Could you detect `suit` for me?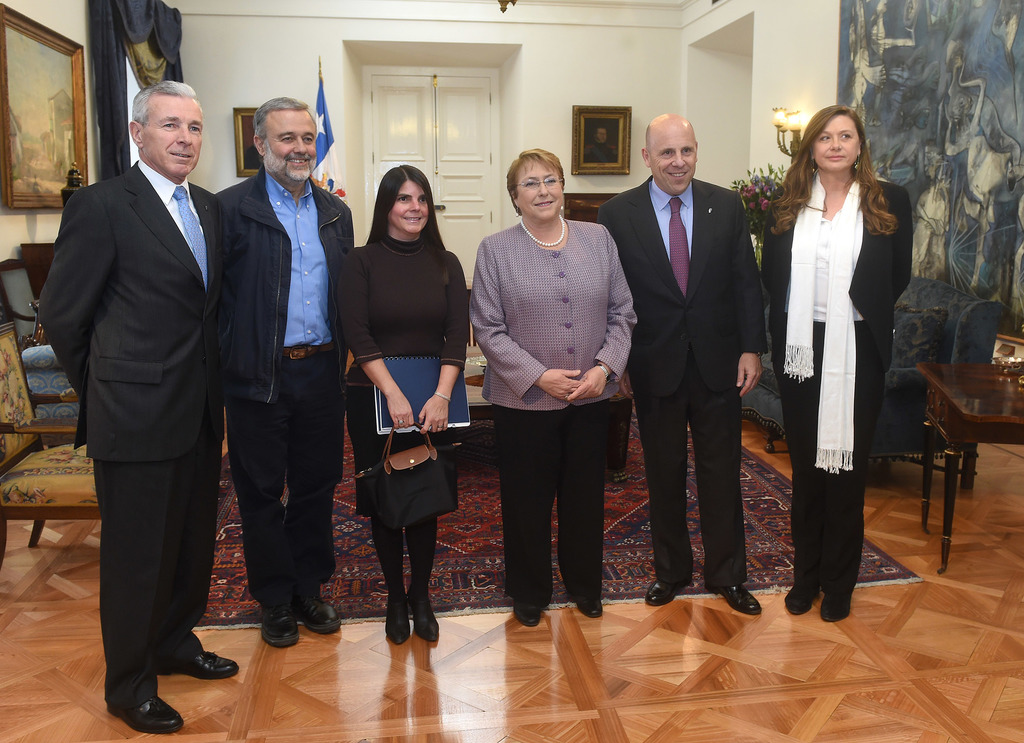
Detection result: 591, 174, 767, 587.
